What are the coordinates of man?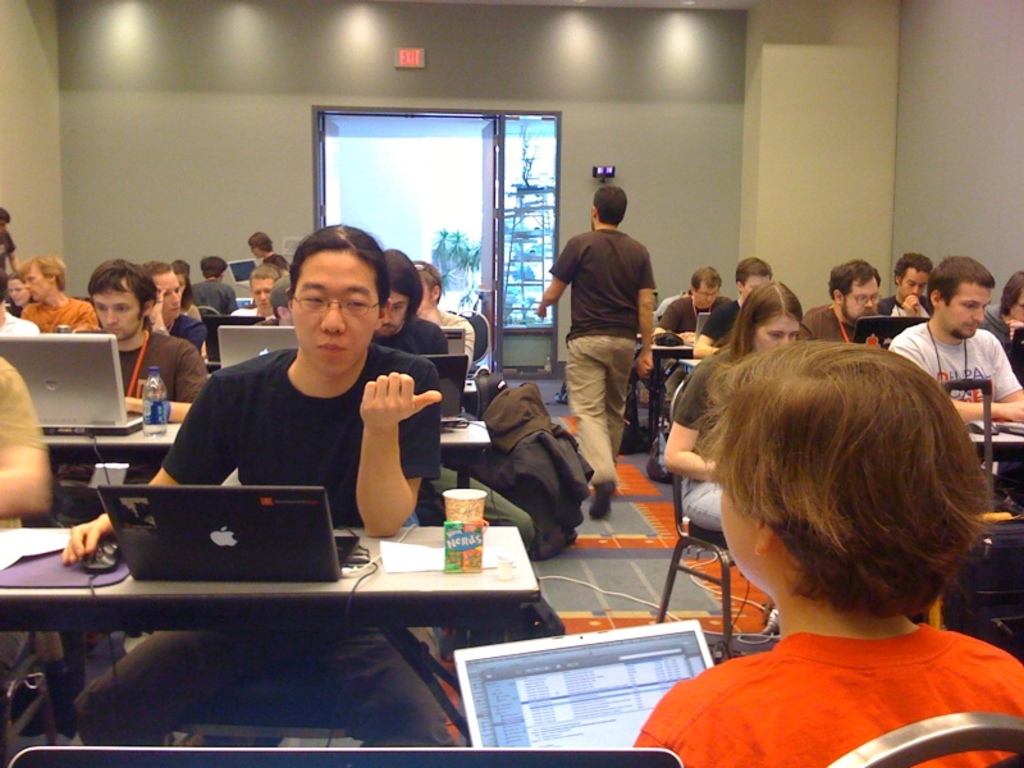
pyautogui.locateOnScreen(0, 204, 28, 275).
